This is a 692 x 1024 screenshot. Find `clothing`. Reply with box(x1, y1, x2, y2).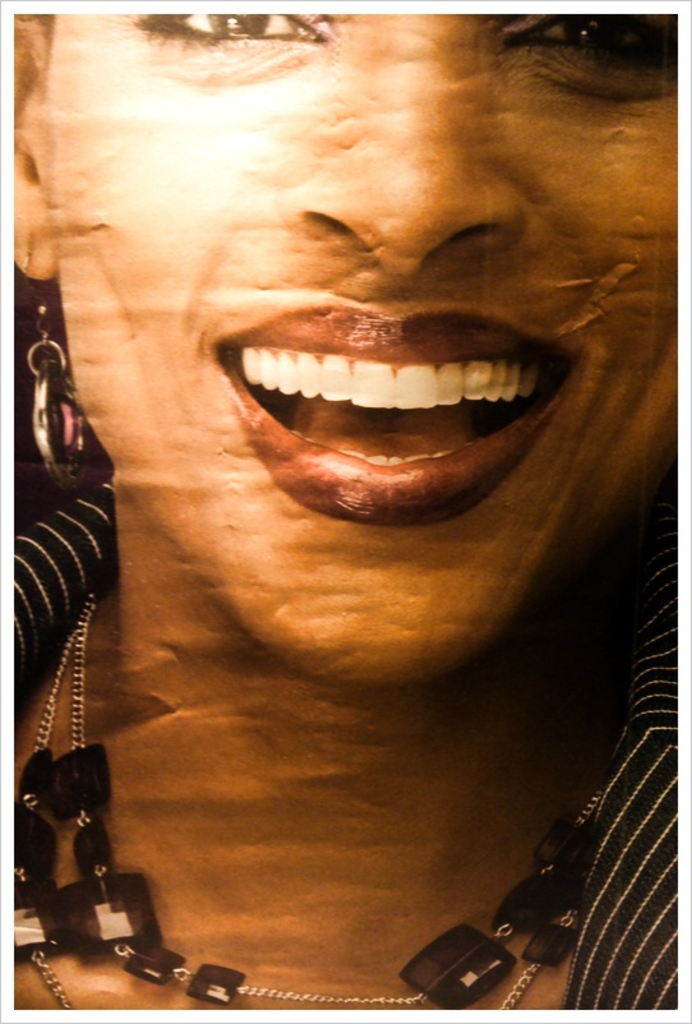
box(11, 474, 675, 1014).
